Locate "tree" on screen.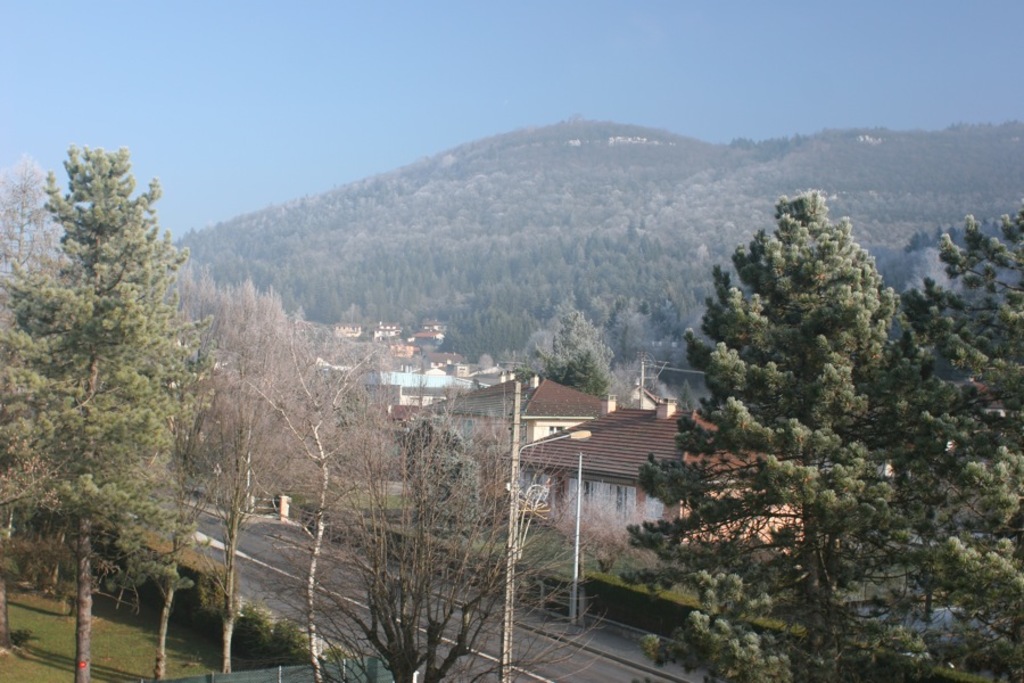
On screen at 606, 176, 1023, 682.
